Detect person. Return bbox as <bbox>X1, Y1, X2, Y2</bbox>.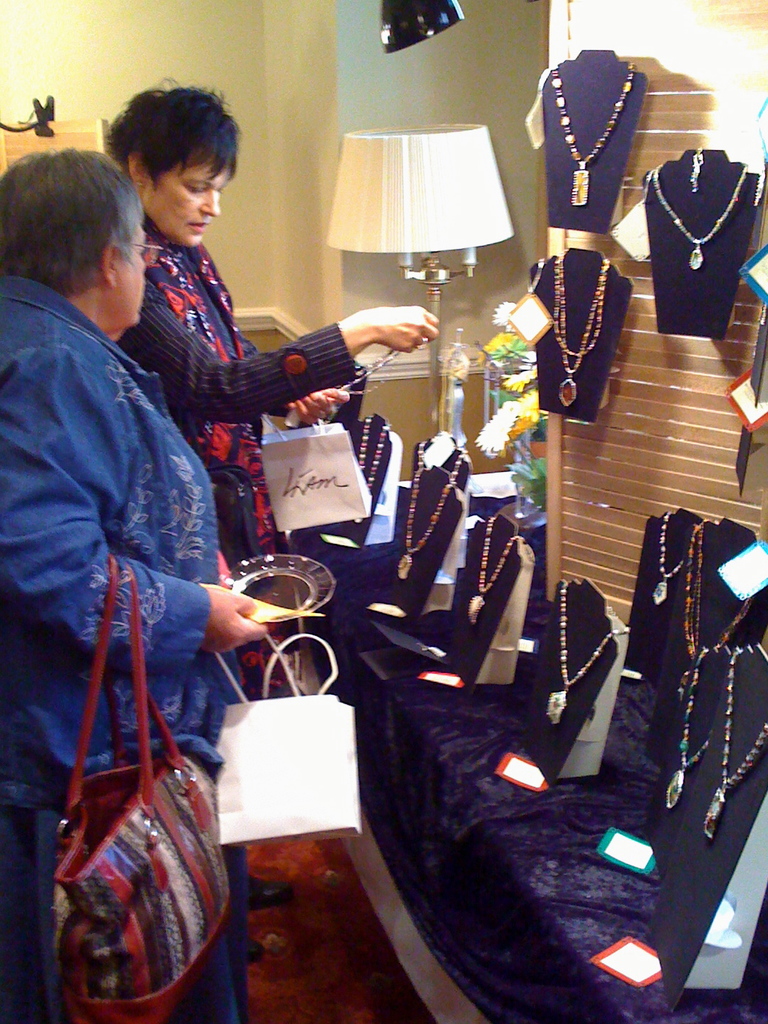
<bbox>109, 79, 432, 549</bbox>.
